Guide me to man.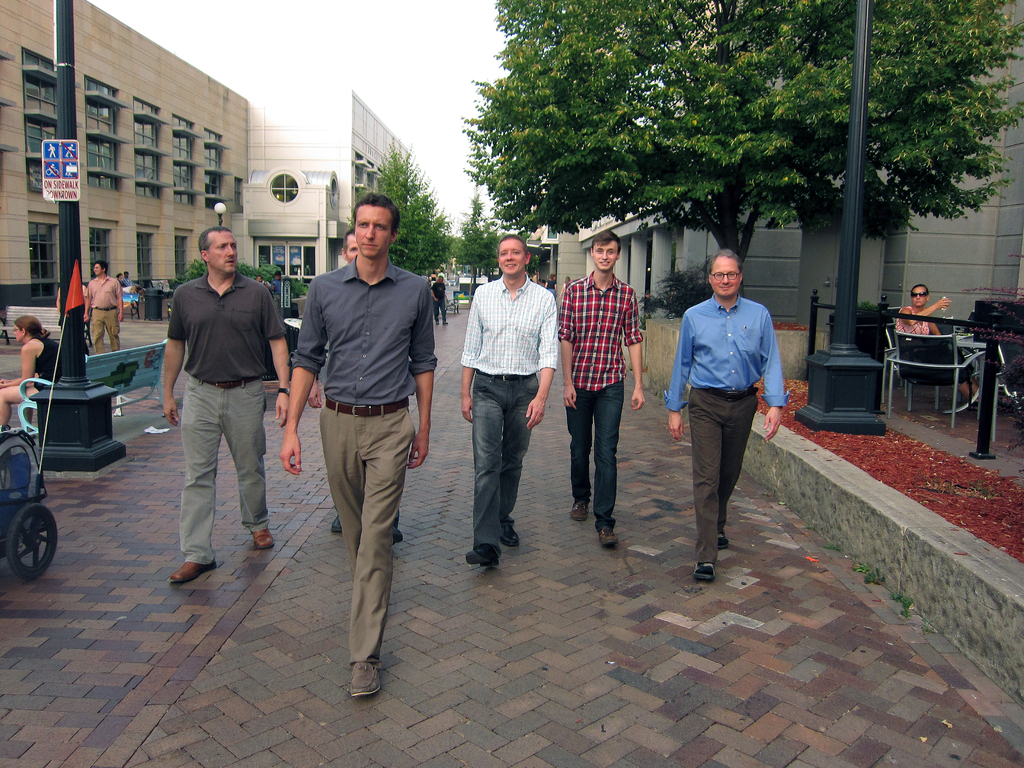
Guidance: [308,230,406,549].
